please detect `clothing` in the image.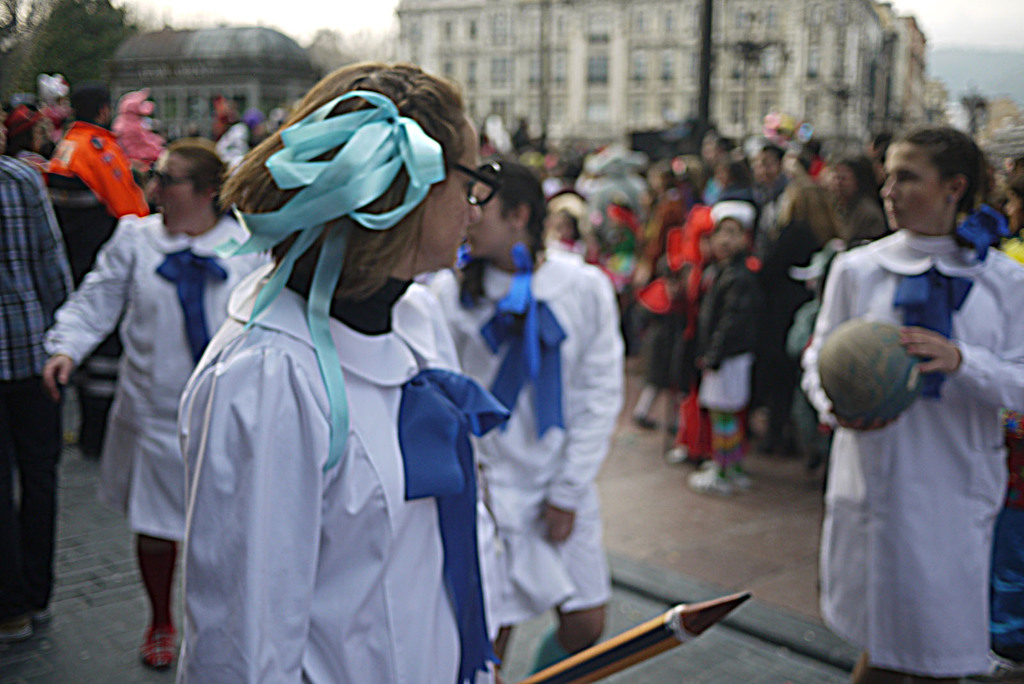
696/250/756/473.
